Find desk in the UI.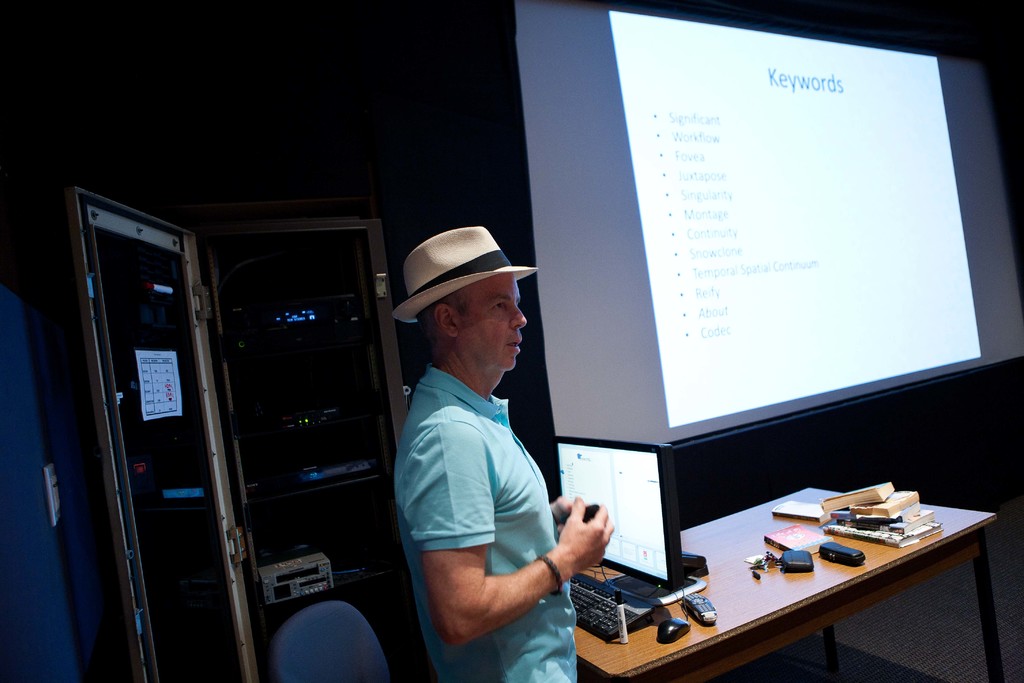
UI element at l=529, t=476, r=1021, b=676.
